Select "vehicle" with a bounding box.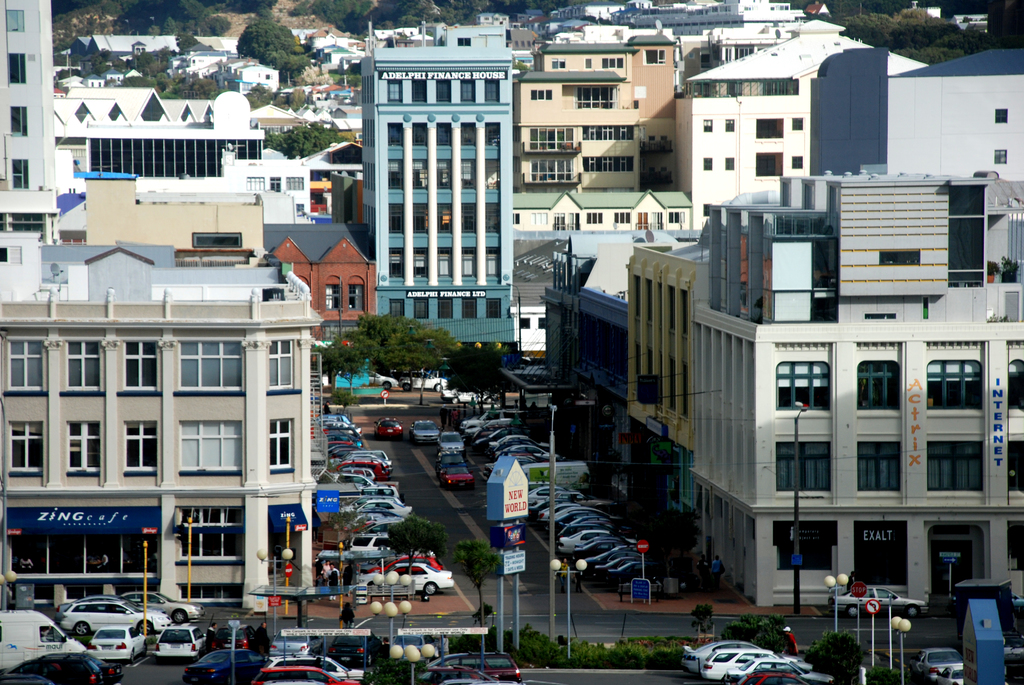
726:654:800:684.
